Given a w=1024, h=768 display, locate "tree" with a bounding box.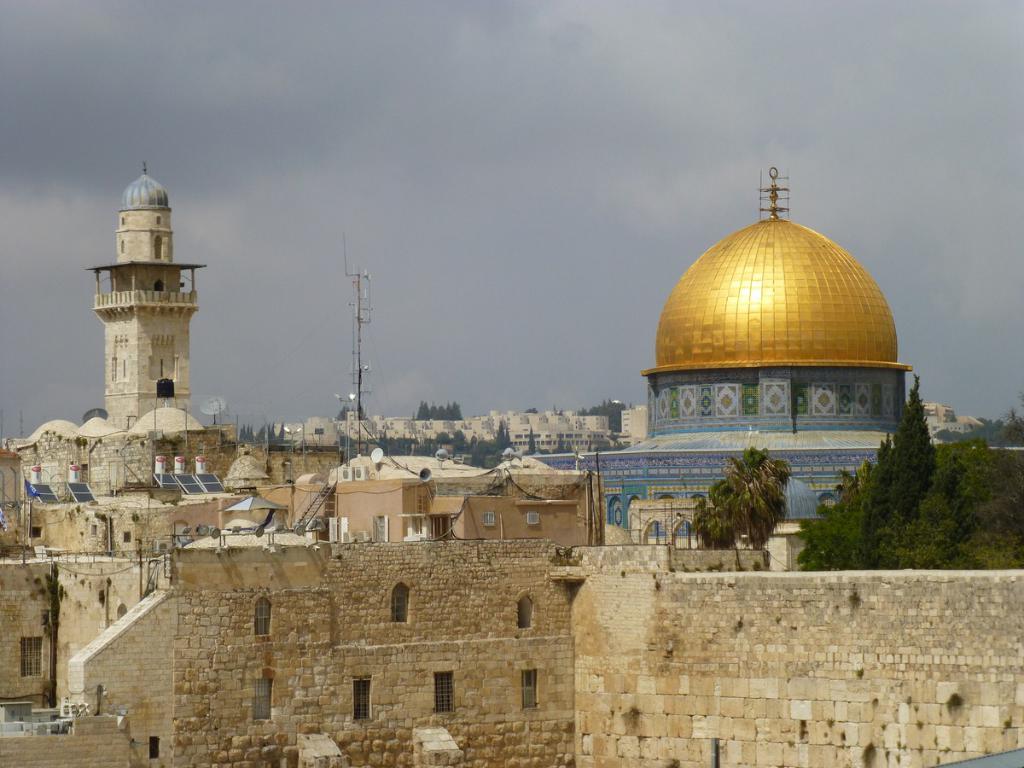
Located: 338/405/349/422.
